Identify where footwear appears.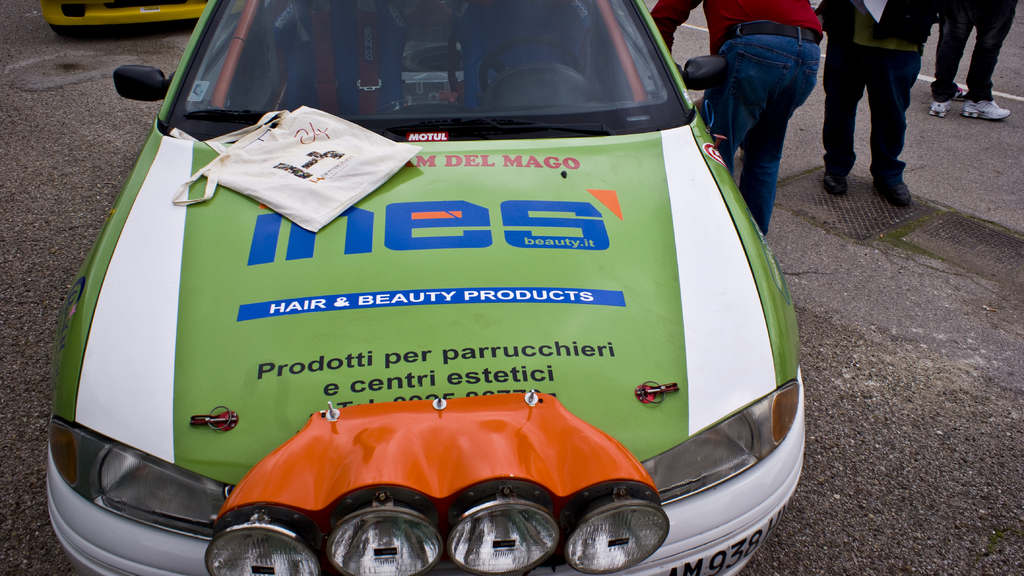
Appears at x1=926, y1=92, x2=964, y2=115.
